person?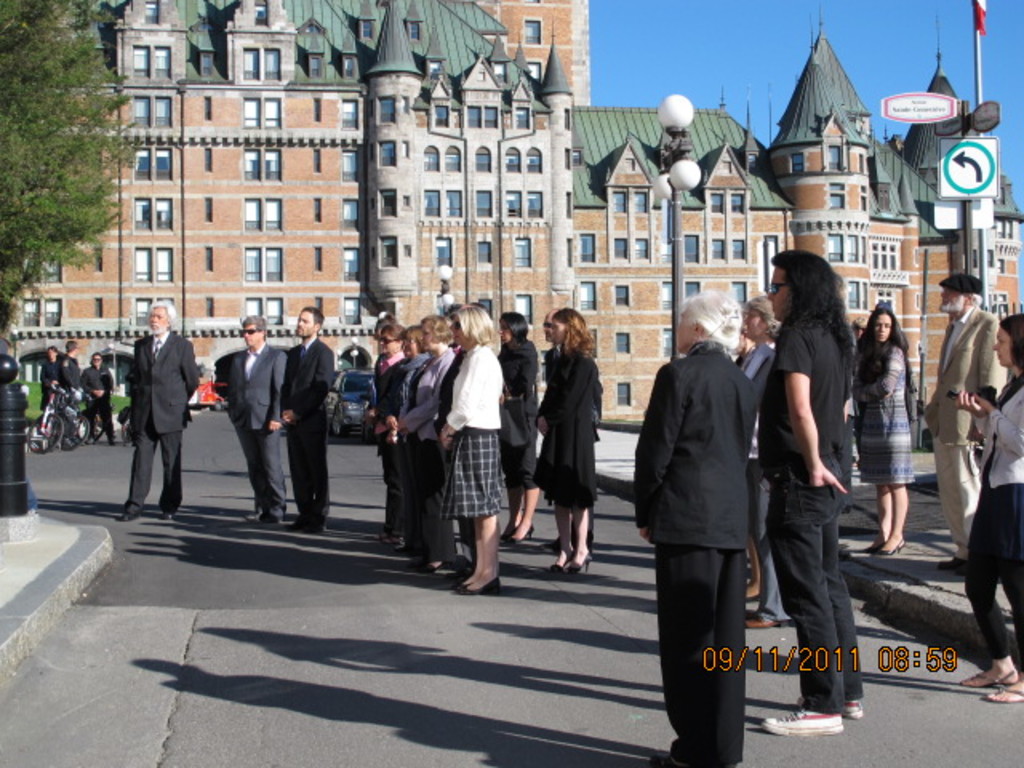
[x1=923, y1=264, x2=1011, y2=574]
